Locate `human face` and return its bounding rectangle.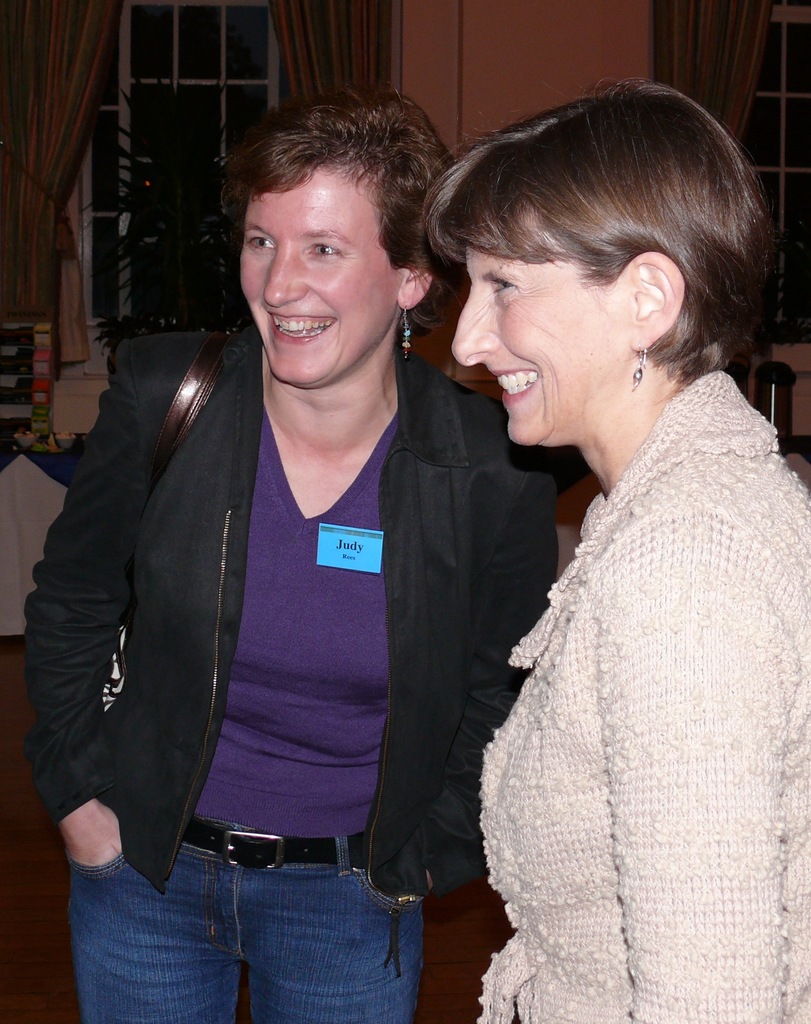
locate(452, 211, 625, 445).
